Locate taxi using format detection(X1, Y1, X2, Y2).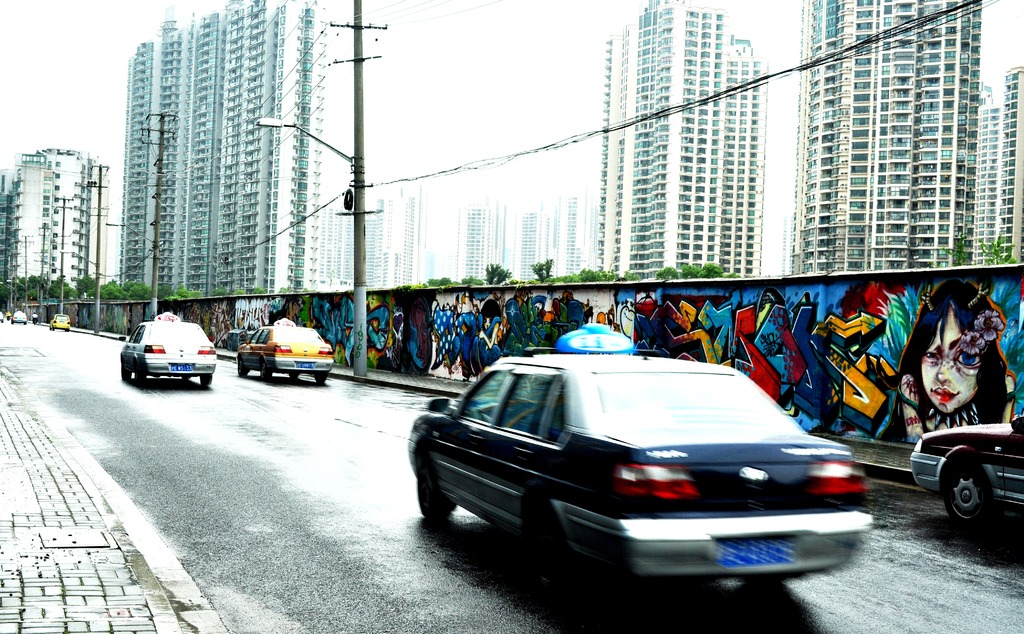
detection(396, 334, 870, 577).
